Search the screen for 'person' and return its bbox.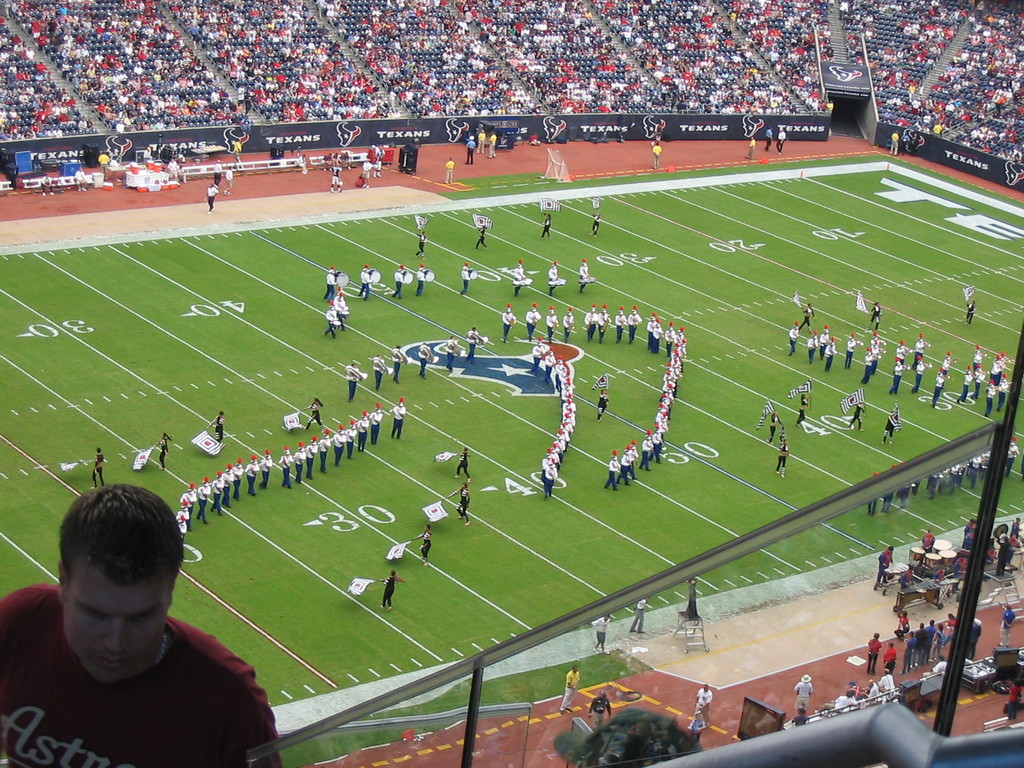
Found: <region>591, 213, 602, 241</region>.
